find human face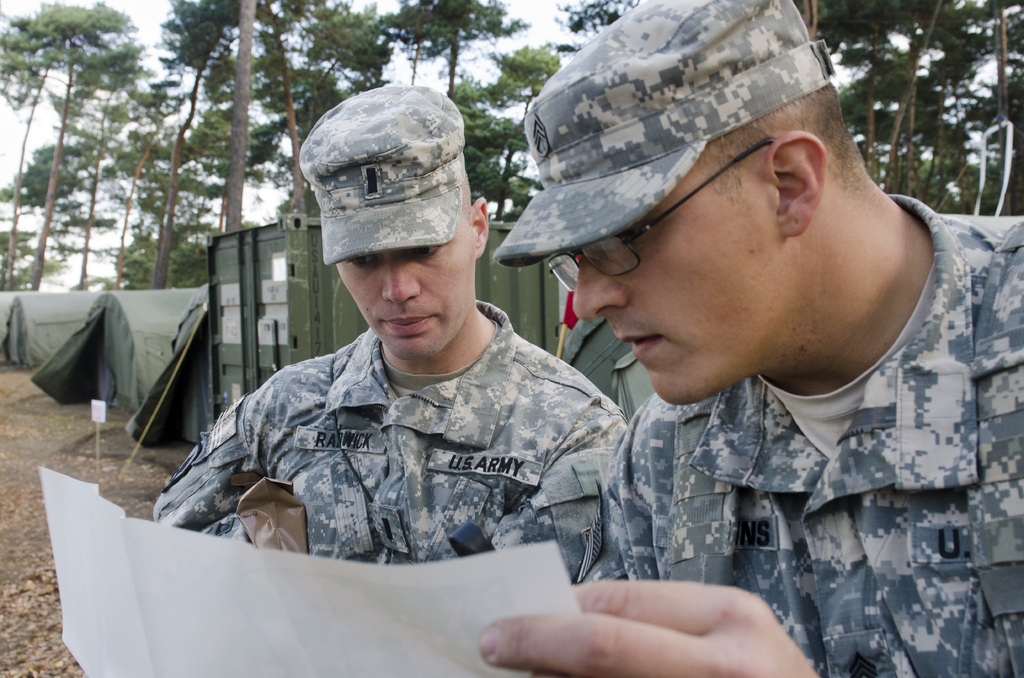
{"x1": 335, "y1": 200, "x2": 478, "y2": 362}
